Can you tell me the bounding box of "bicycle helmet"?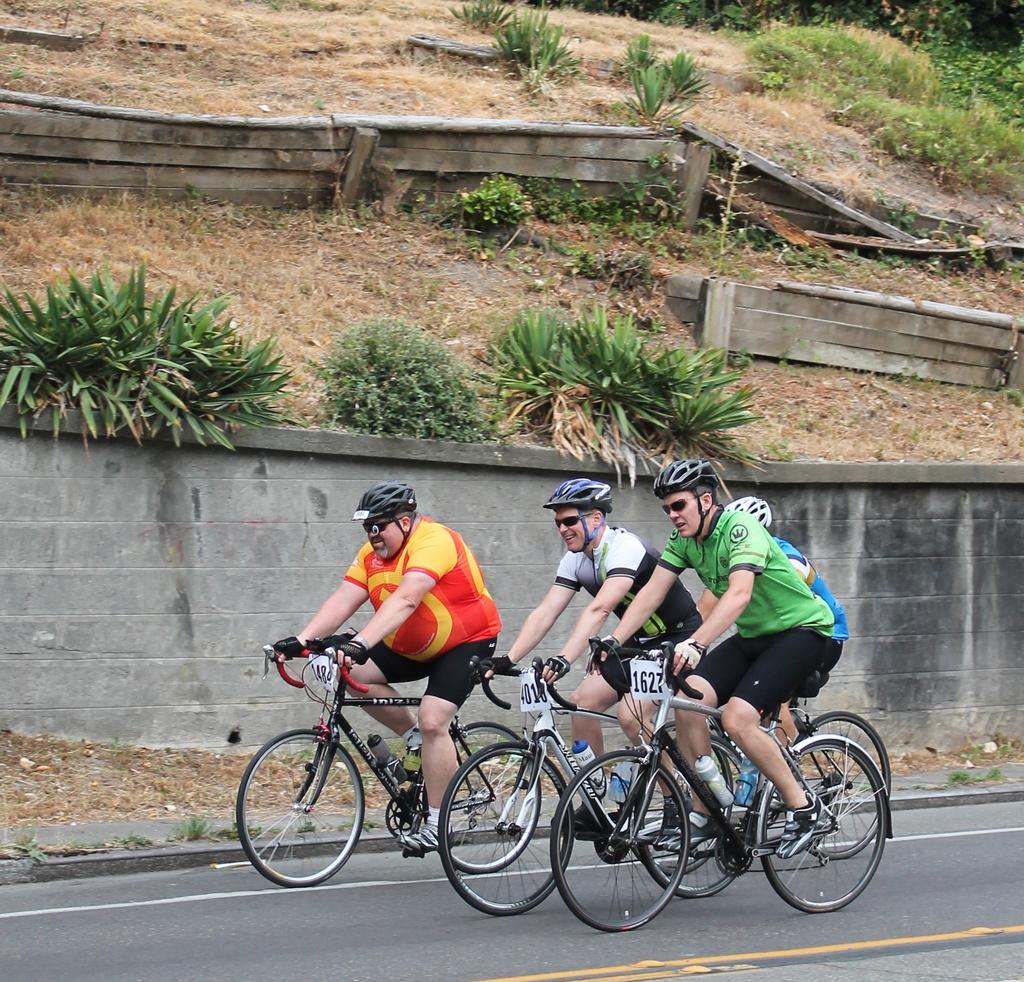
653, 457, 719, 487.
